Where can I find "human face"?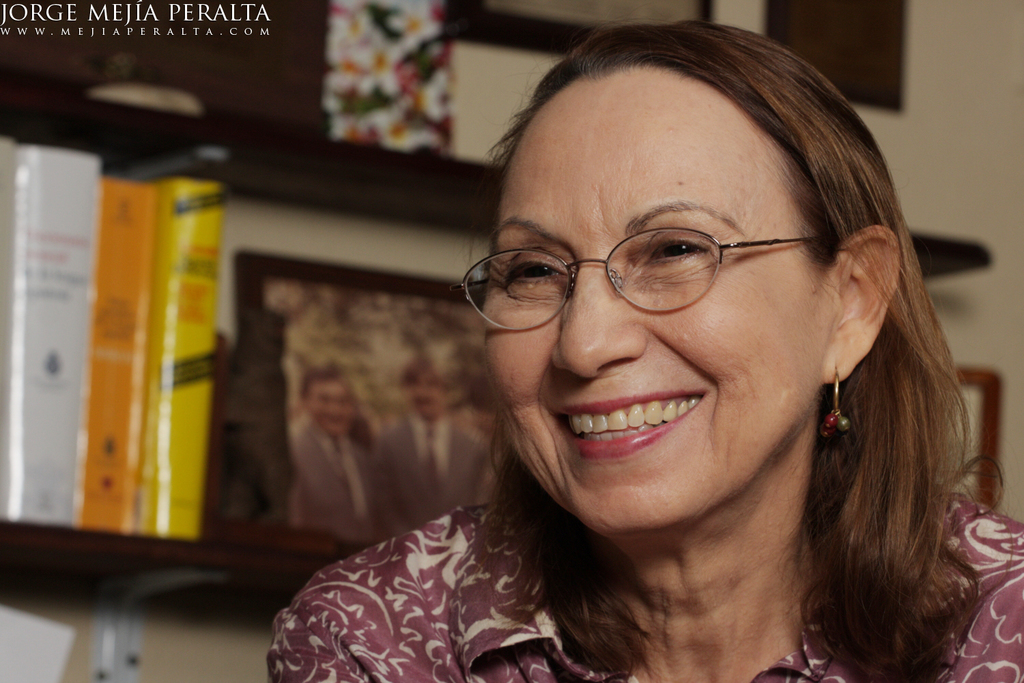
You can find it at bbox=(460, 73, 831, 534).
